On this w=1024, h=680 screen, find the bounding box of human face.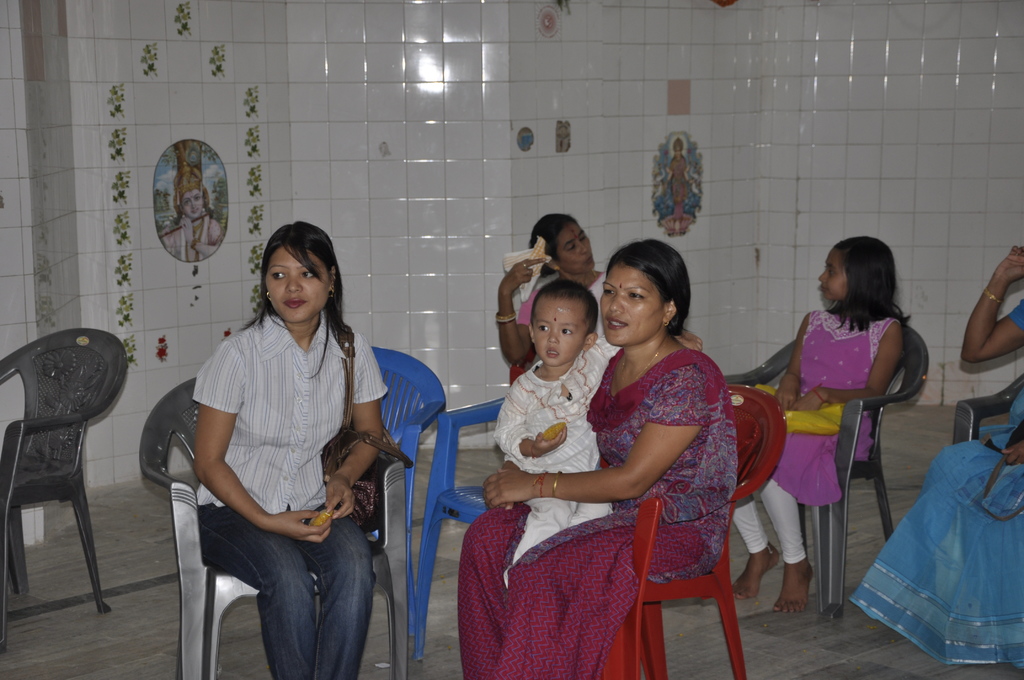
Bounding box: bbox=(187, 196, 205, 220).
